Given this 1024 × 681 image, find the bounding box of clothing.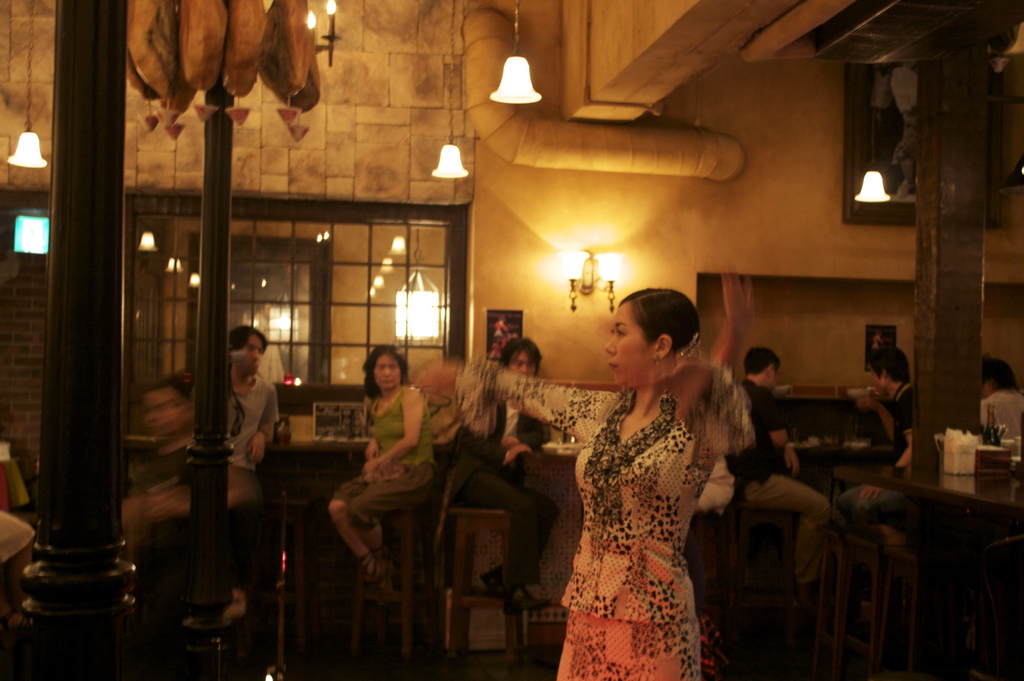
(718,379,833,584).
